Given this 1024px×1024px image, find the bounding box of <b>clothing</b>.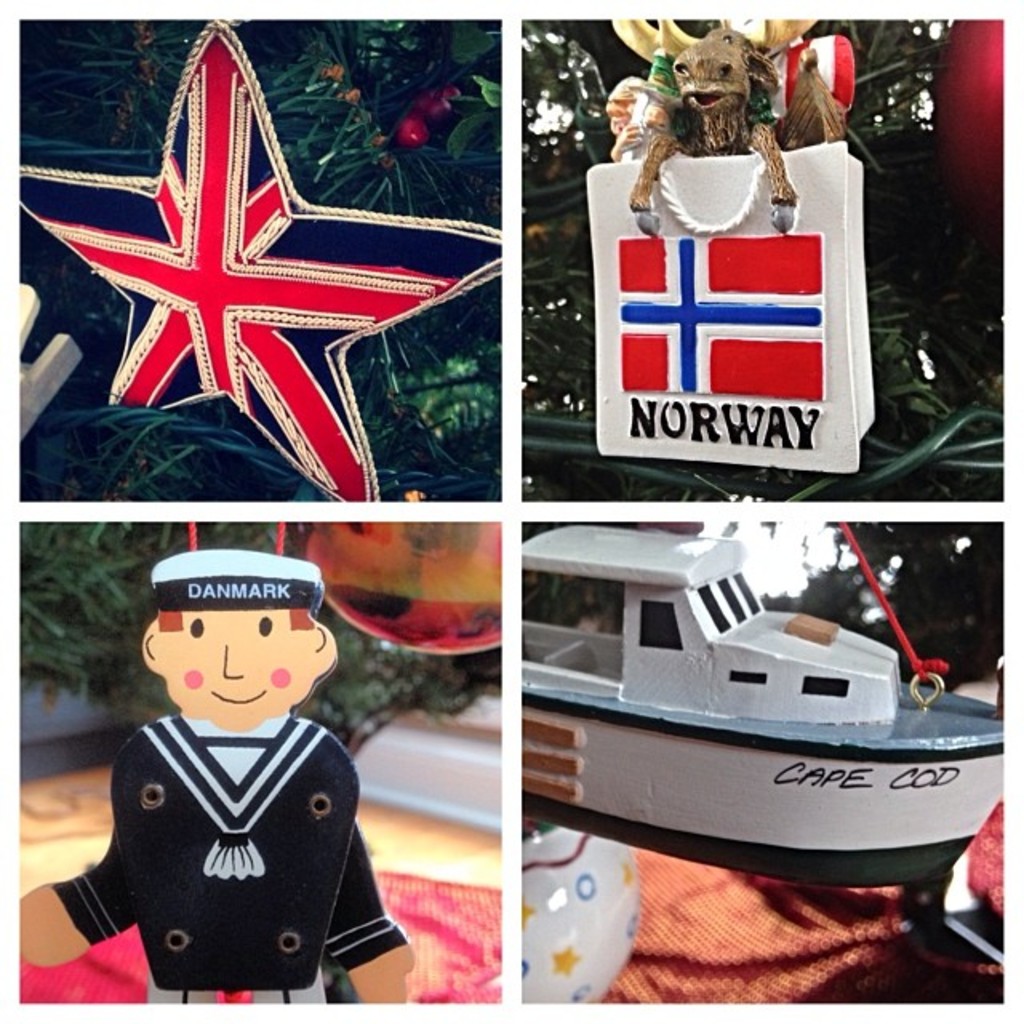
<box>53,691,394,995</box>.
